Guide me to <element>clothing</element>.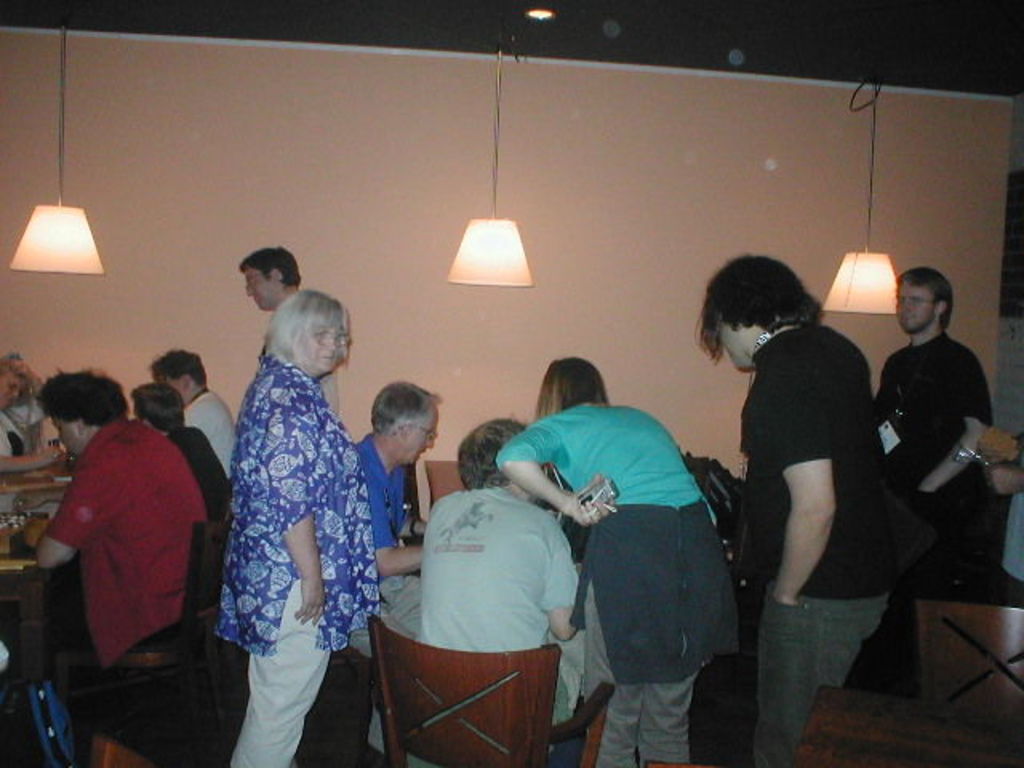
Guidance: [746, 320, 898, 766].
